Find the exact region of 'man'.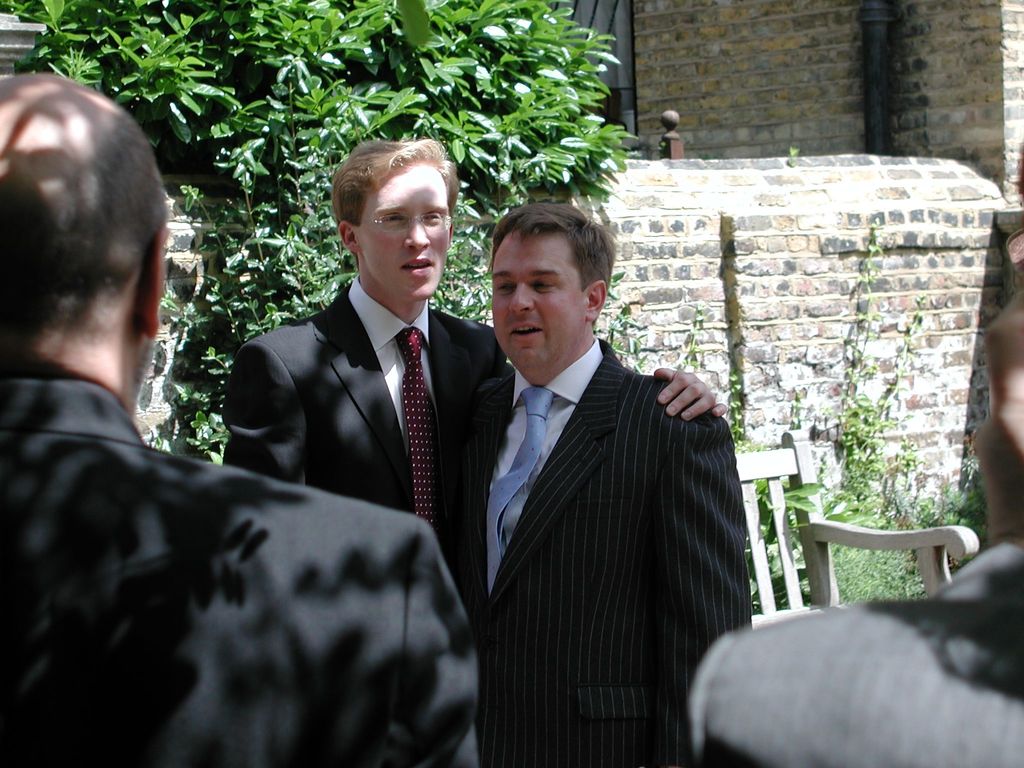
Exact region: [0, 68, 480, 767].
